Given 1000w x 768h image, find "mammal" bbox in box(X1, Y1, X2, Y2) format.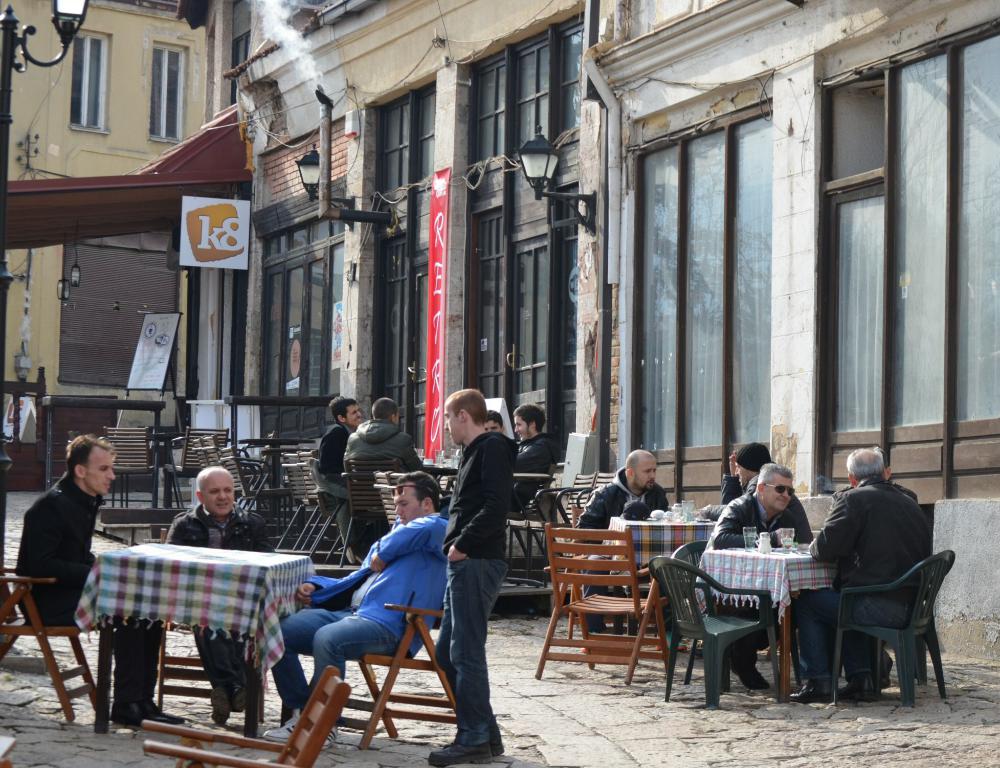
box(508, 401, 554, 508).
